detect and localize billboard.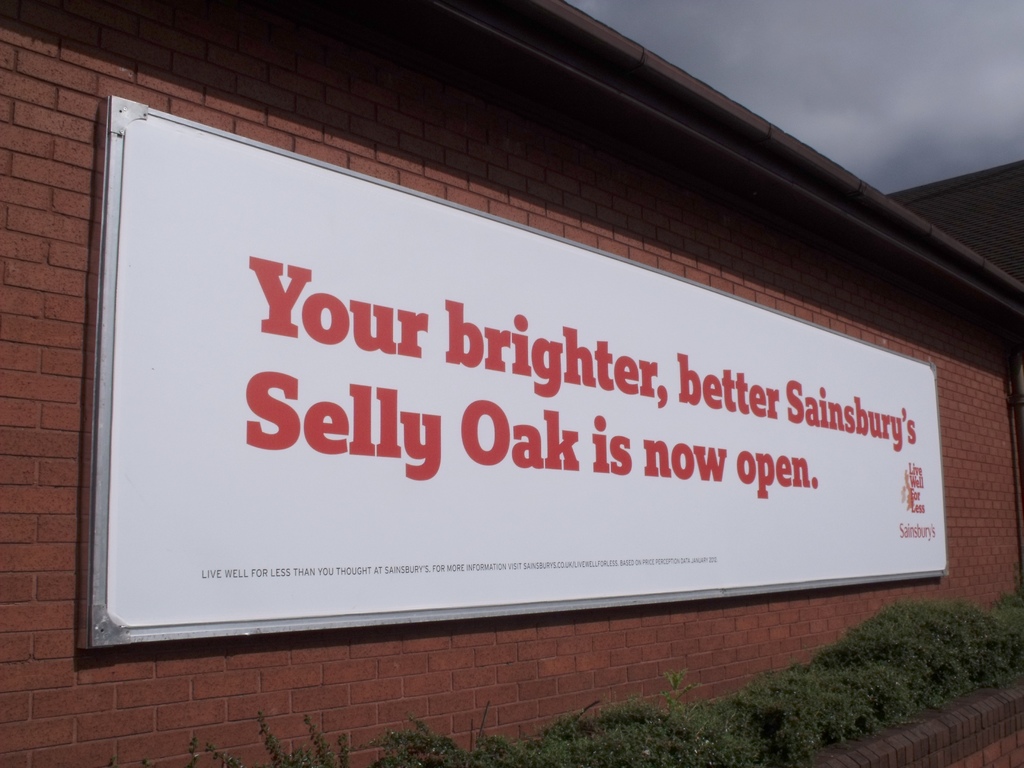
Localized at (x1=77, y1=109, x2=950, y2=621).
